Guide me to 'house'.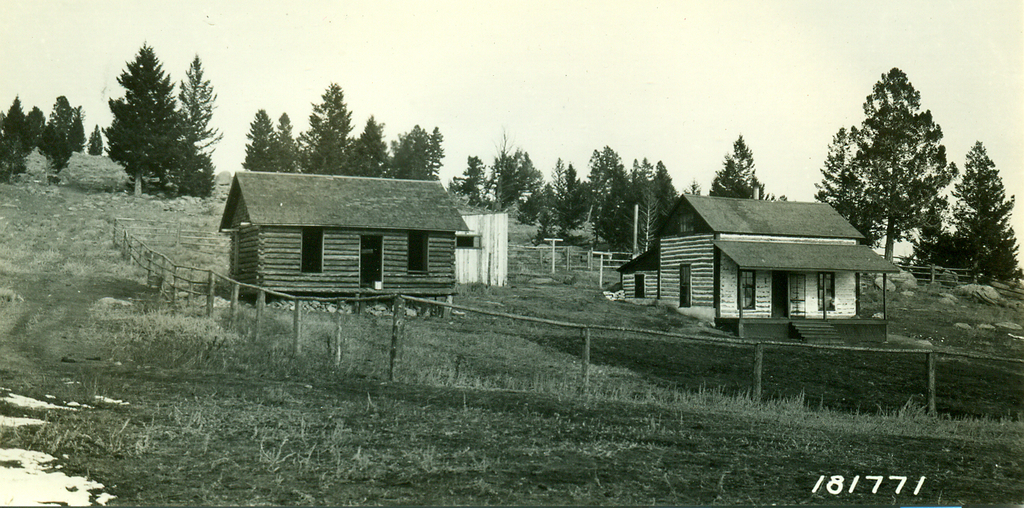
Guidance: rect(454, 211, 511, 291).
